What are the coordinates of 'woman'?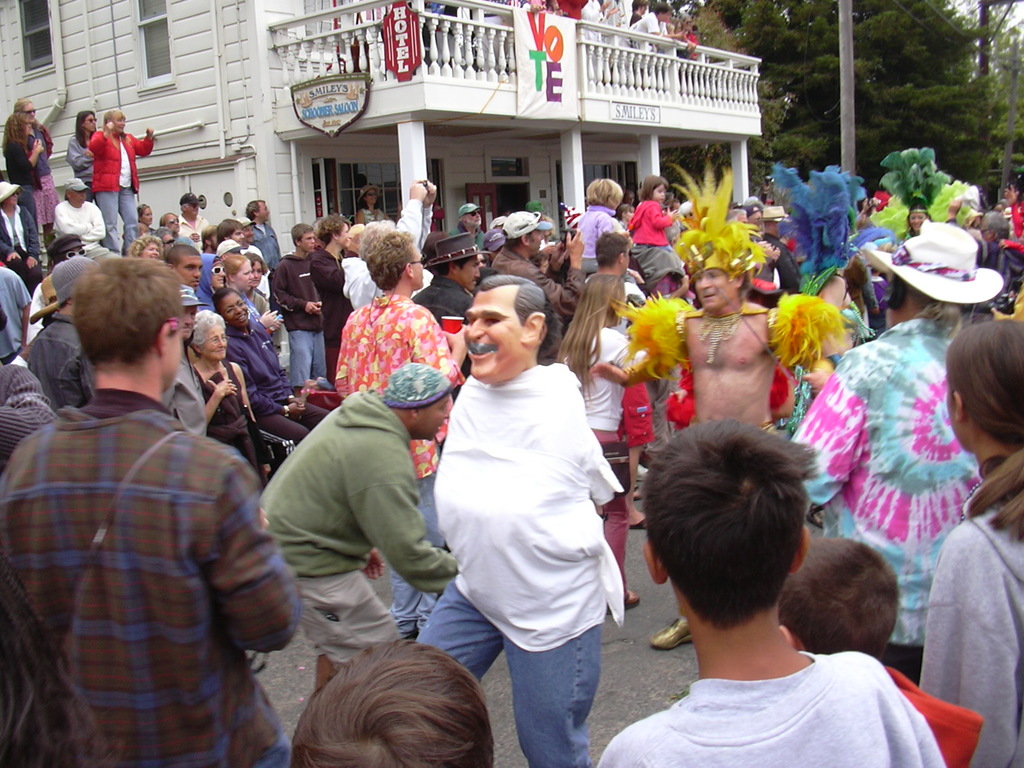
[x1=307, y1=216, x2=360, y2=382].
